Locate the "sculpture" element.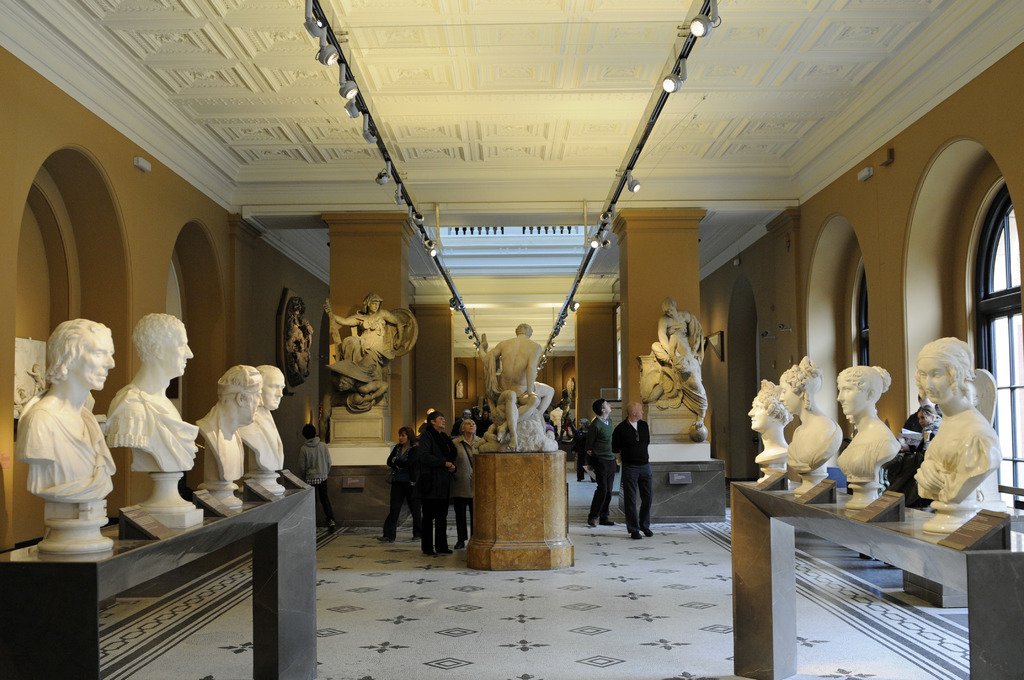
Element bbox: [left=242, top=368, right=280, bottom=471].
